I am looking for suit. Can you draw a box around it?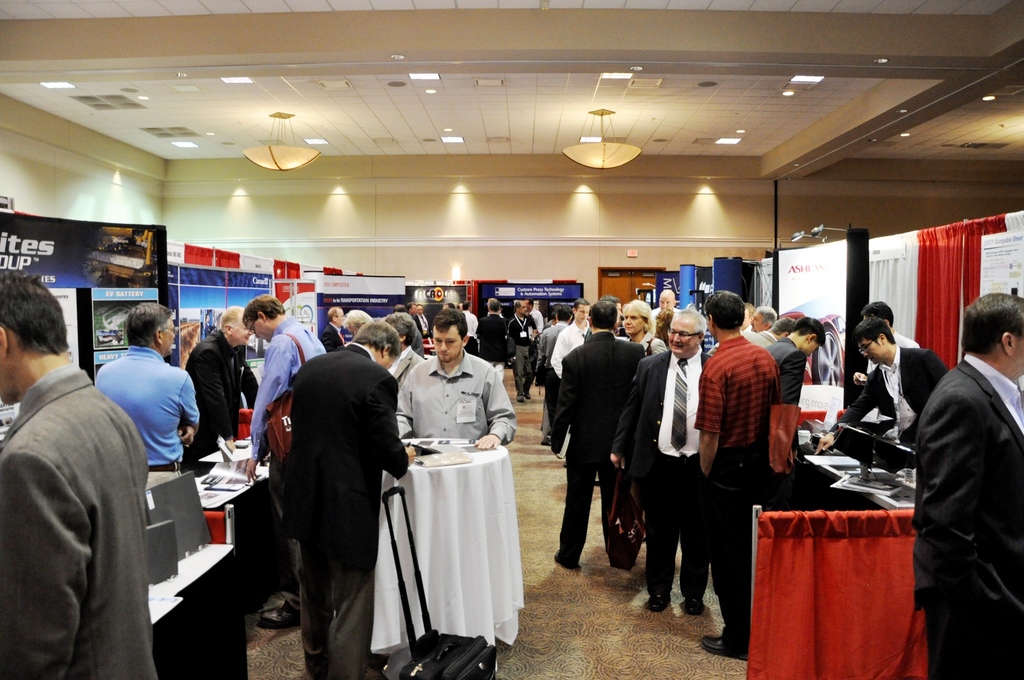
Sure, the bounding box is 0/366/171/679.
